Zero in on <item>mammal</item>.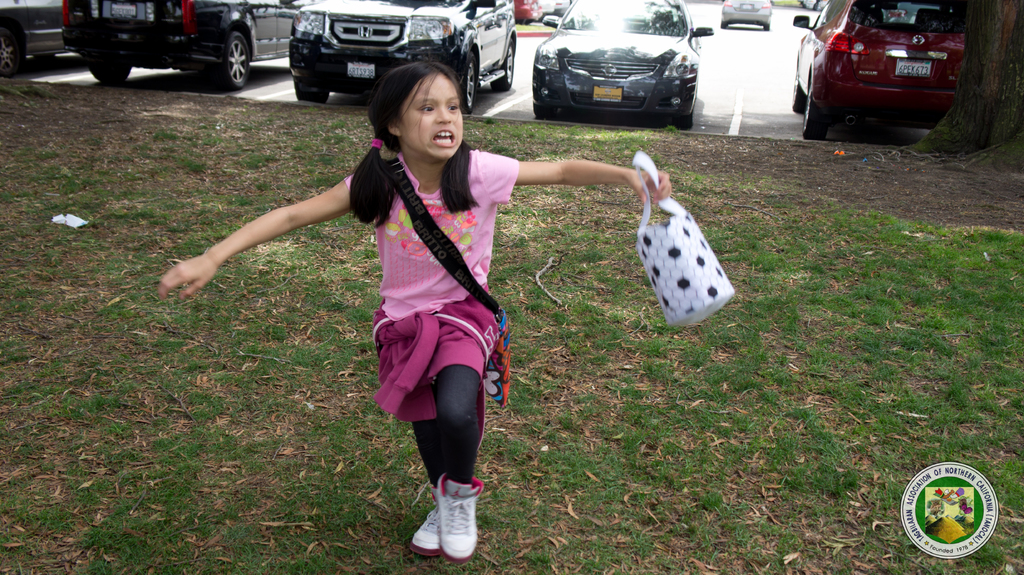
Zeroed in: 161/56/667/560.
